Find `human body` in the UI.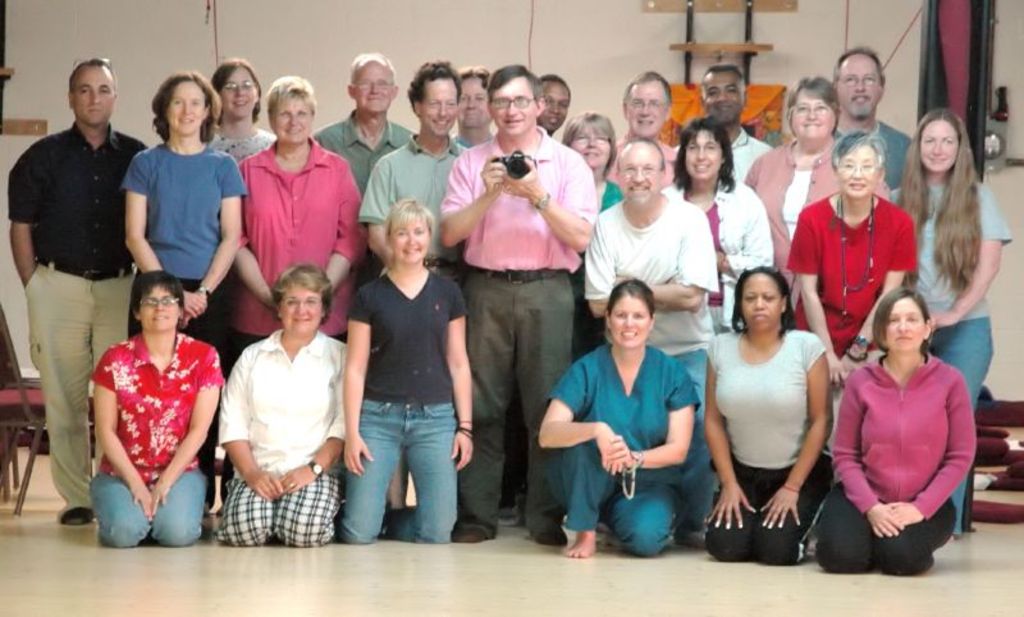
UI element at 72 248 221 553.
